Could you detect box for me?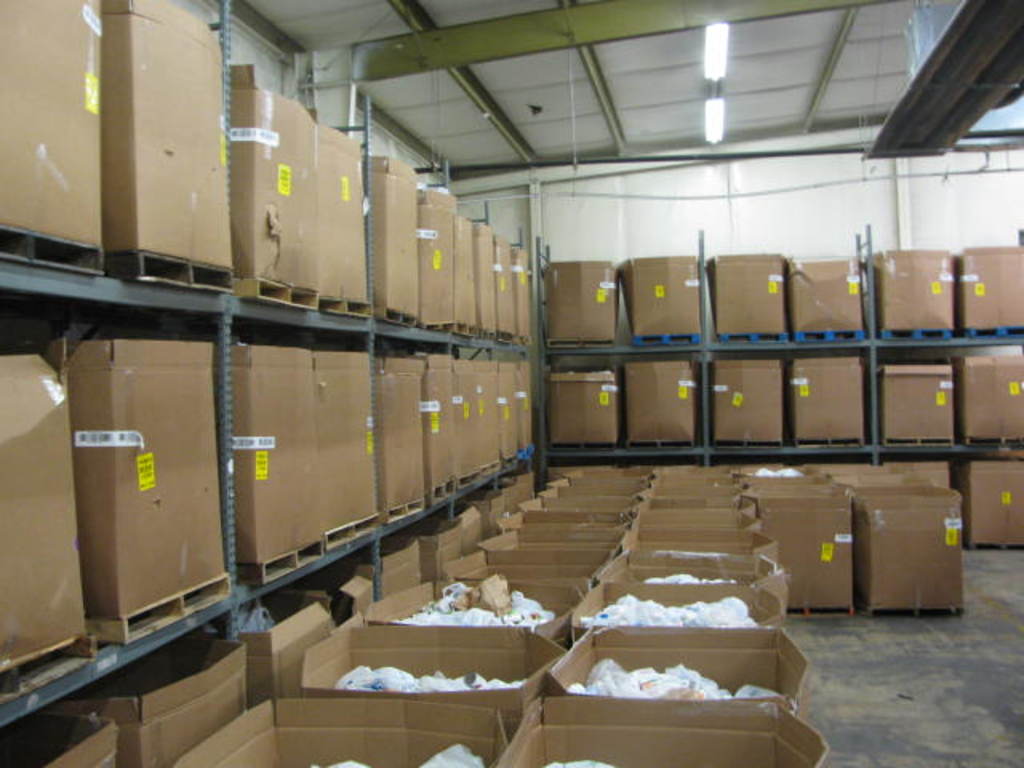
Detection result: {"left": 498, "top": 238, "right": 512, "bottom": 342}.
